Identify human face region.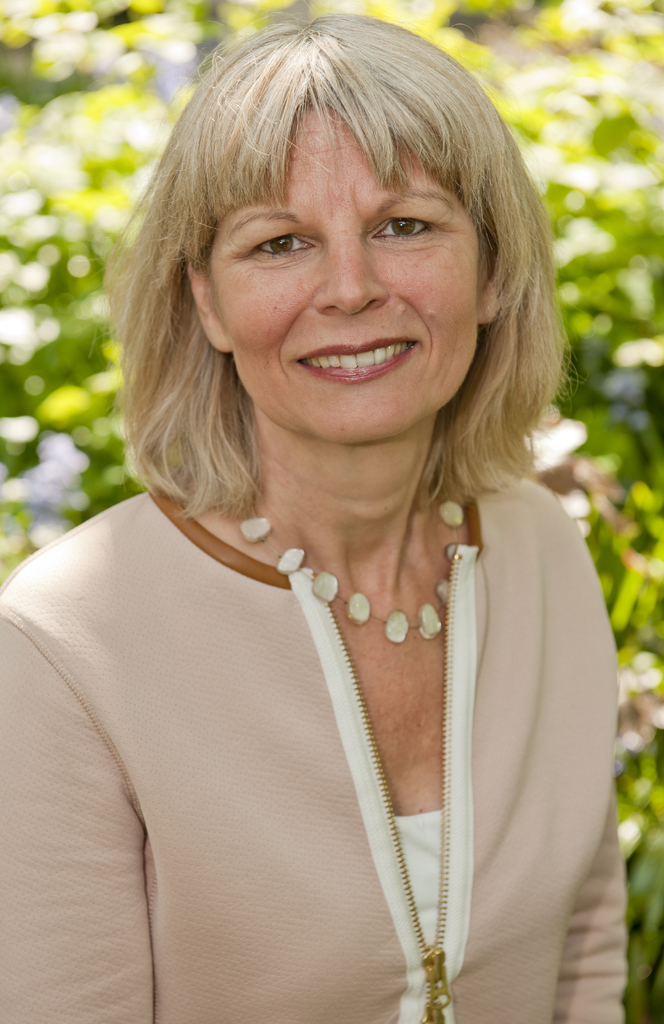
Region: [211,104,482,449].
